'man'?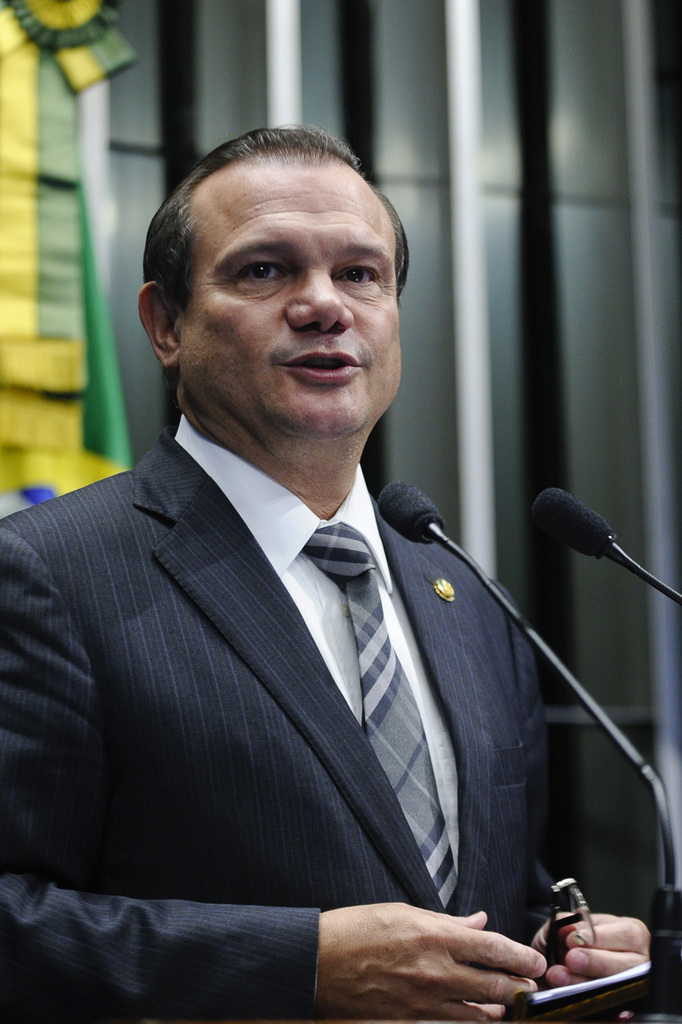
0,118,644,1023
